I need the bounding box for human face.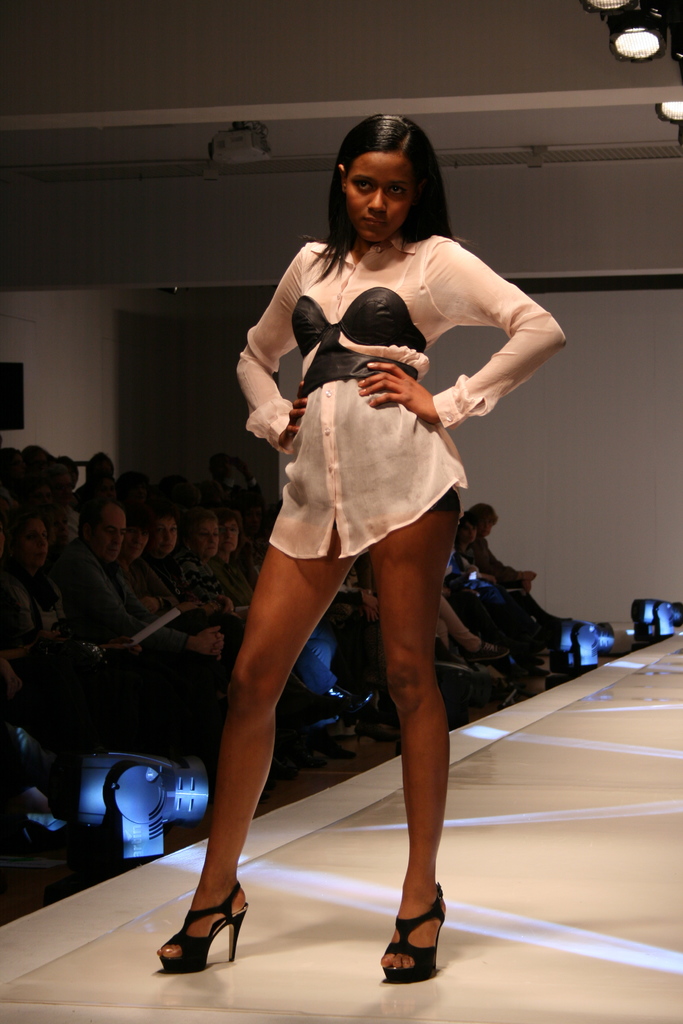
Here it is: <region>217, 454, 232, 475</region>.
